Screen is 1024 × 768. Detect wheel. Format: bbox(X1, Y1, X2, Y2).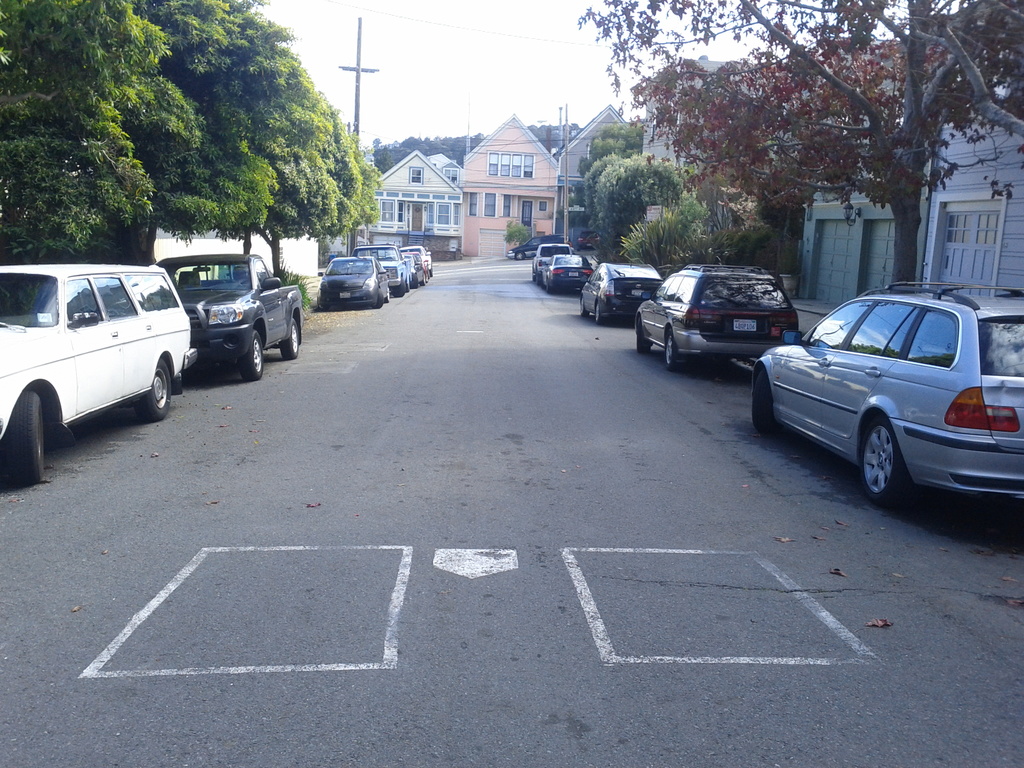
bbox(422, 266, 433, 285).
